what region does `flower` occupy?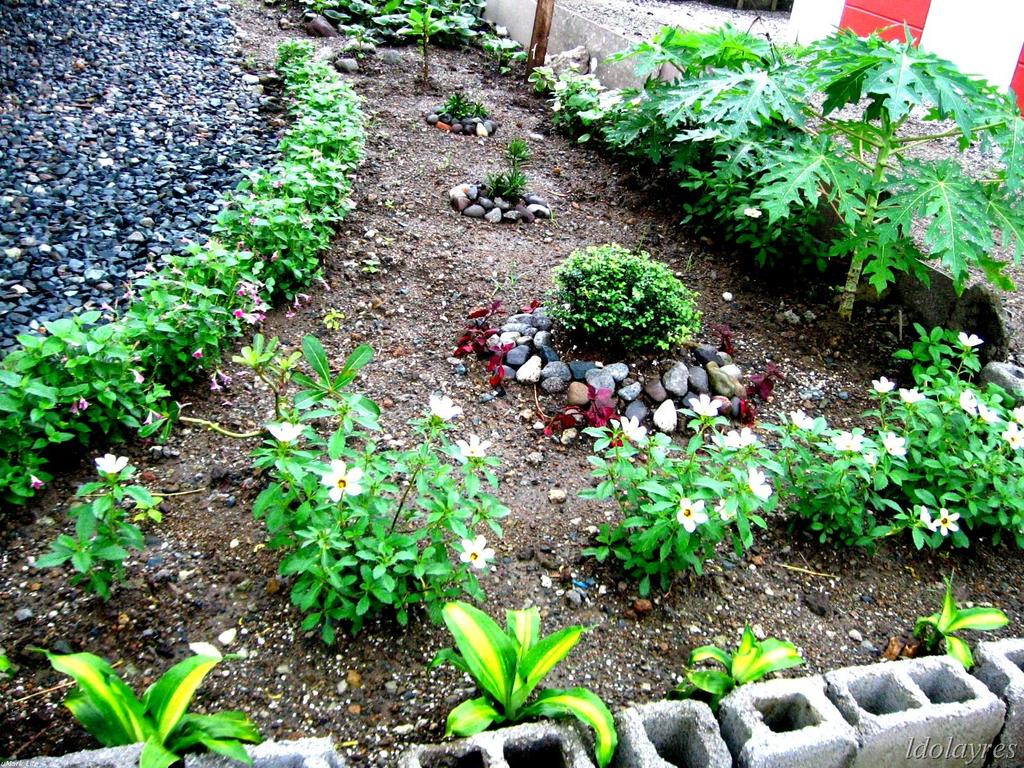
bbox(456, 429, 495, 458).
